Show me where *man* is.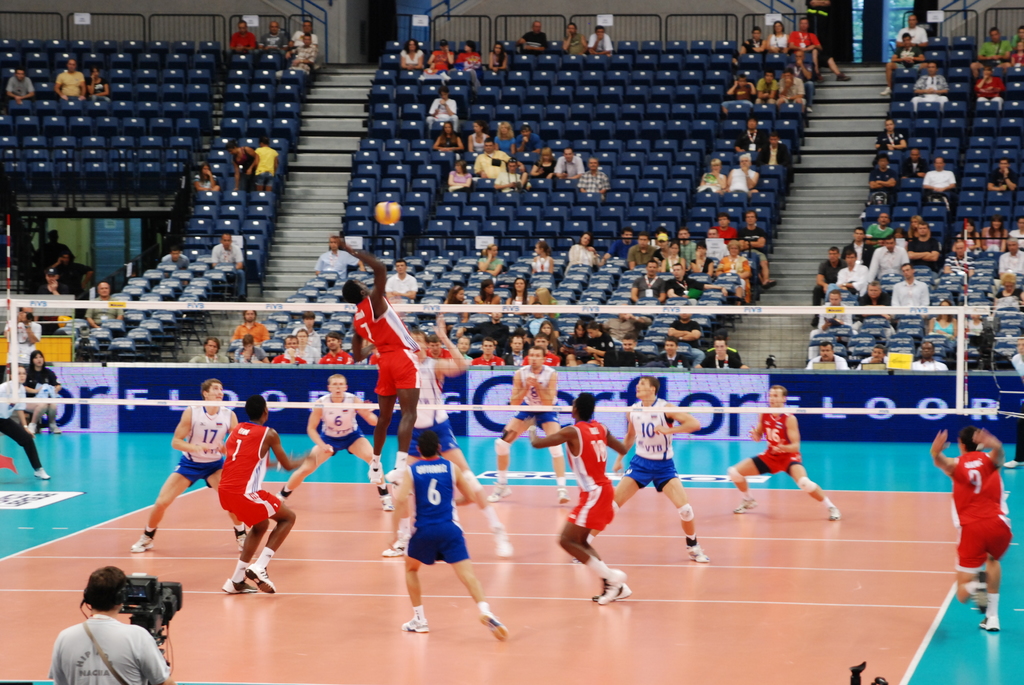
*man* is at <region>391, 425, 509, 636</region>.
